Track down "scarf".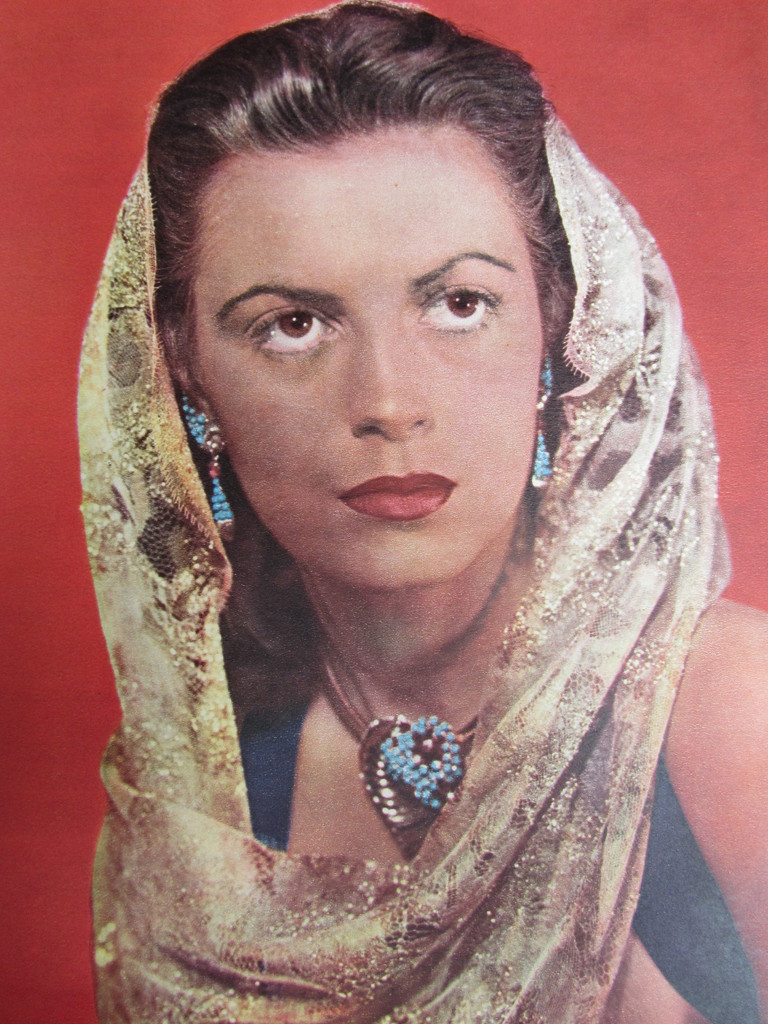
Tracked to select_region(83, 109, 739, 1023).
